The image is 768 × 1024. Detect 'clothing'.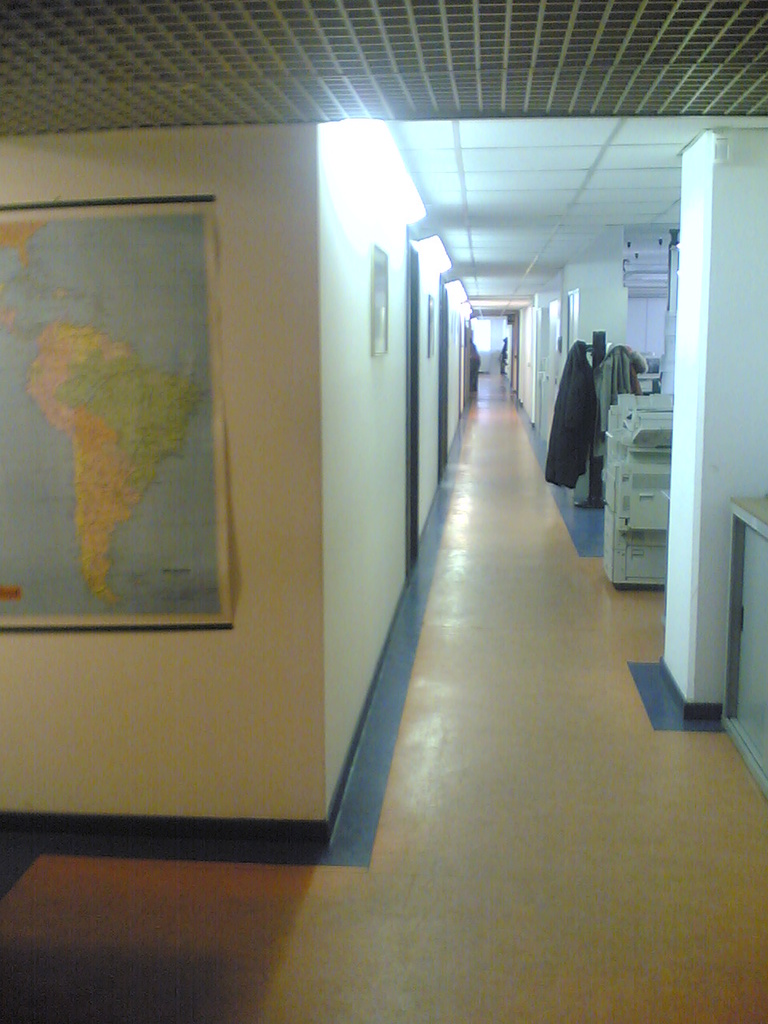
Detection: [left=594, top=343, right=621, bottom=471].
